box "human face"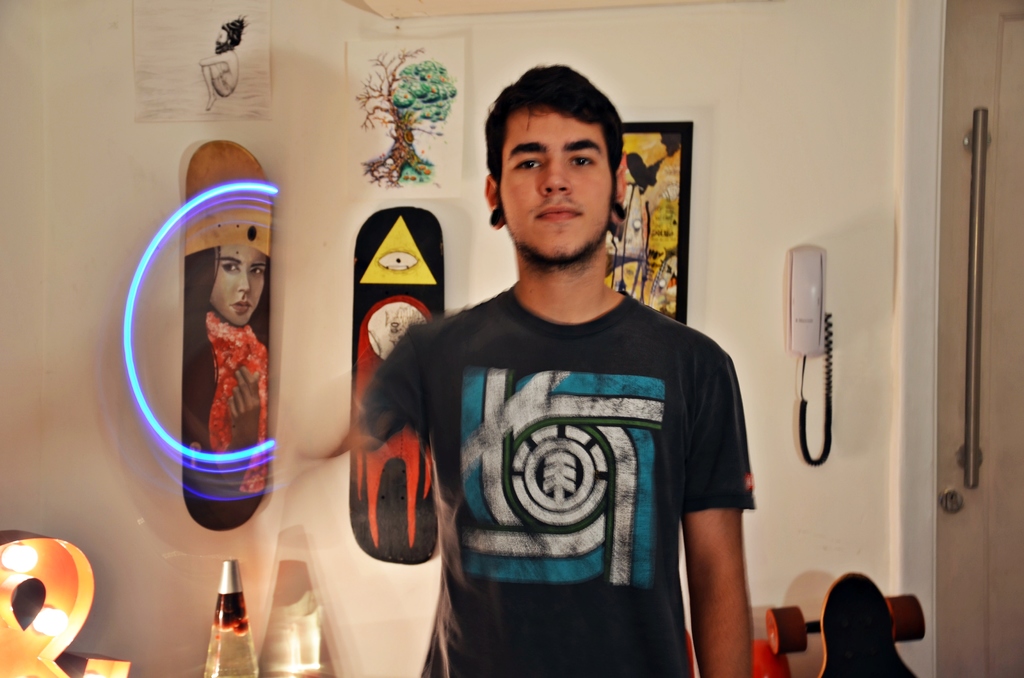
l=497, t=108, r=618, b=266
